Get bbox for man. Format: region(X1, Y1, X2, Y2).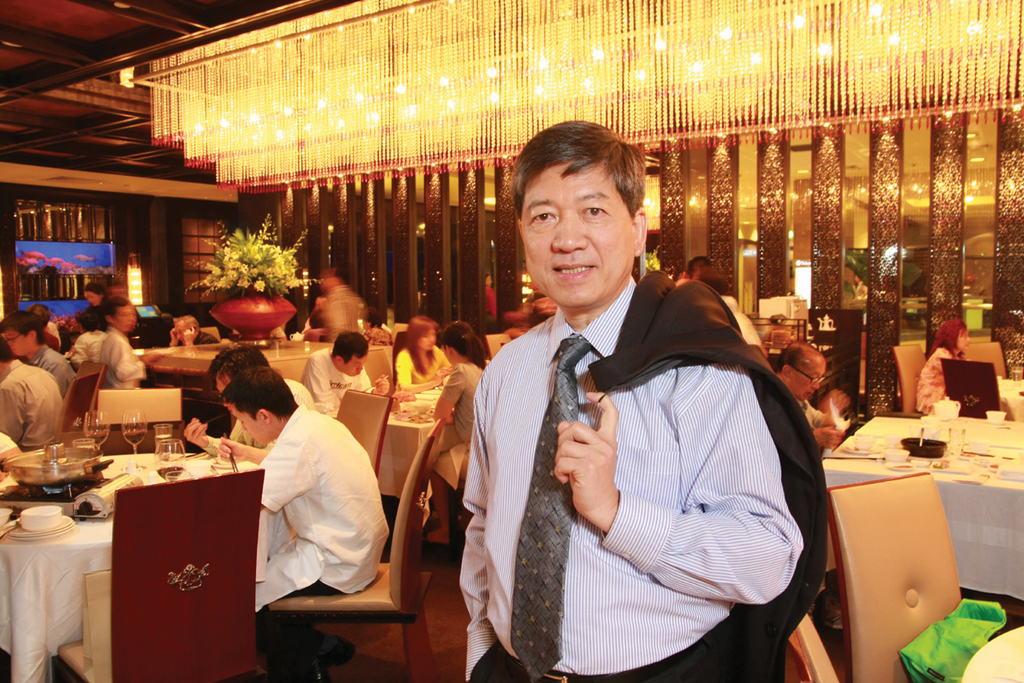
region(174, 312, 225, 348).
